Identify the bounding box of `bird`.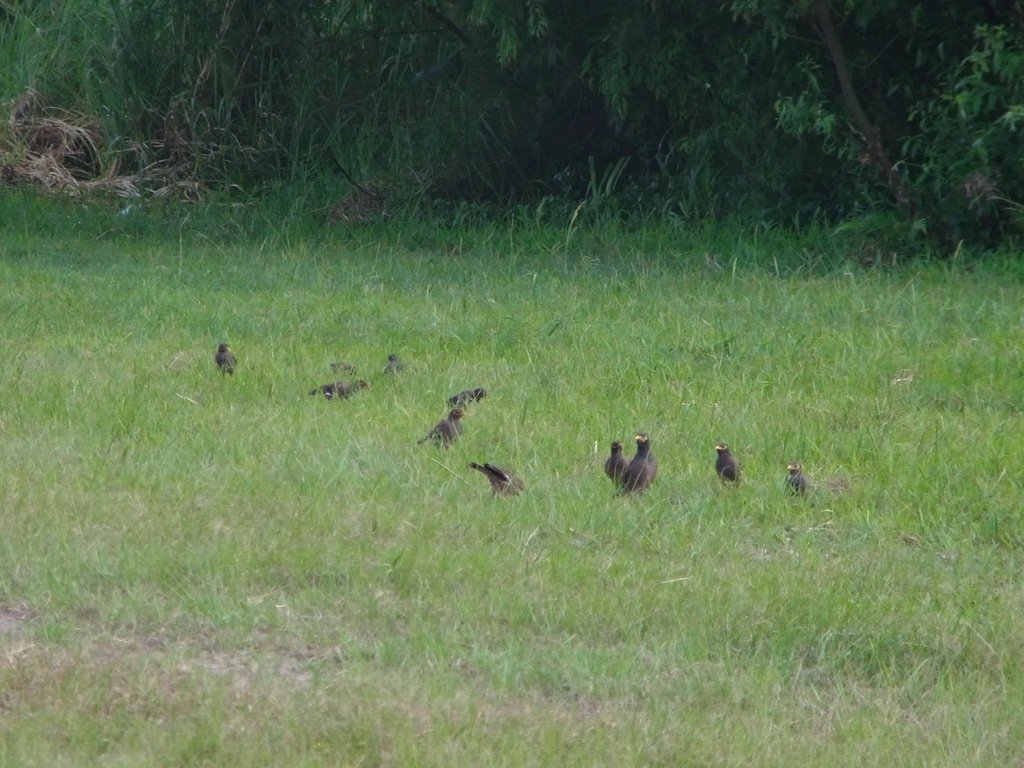
(left=713, top=440, right=745, bottom=488).
